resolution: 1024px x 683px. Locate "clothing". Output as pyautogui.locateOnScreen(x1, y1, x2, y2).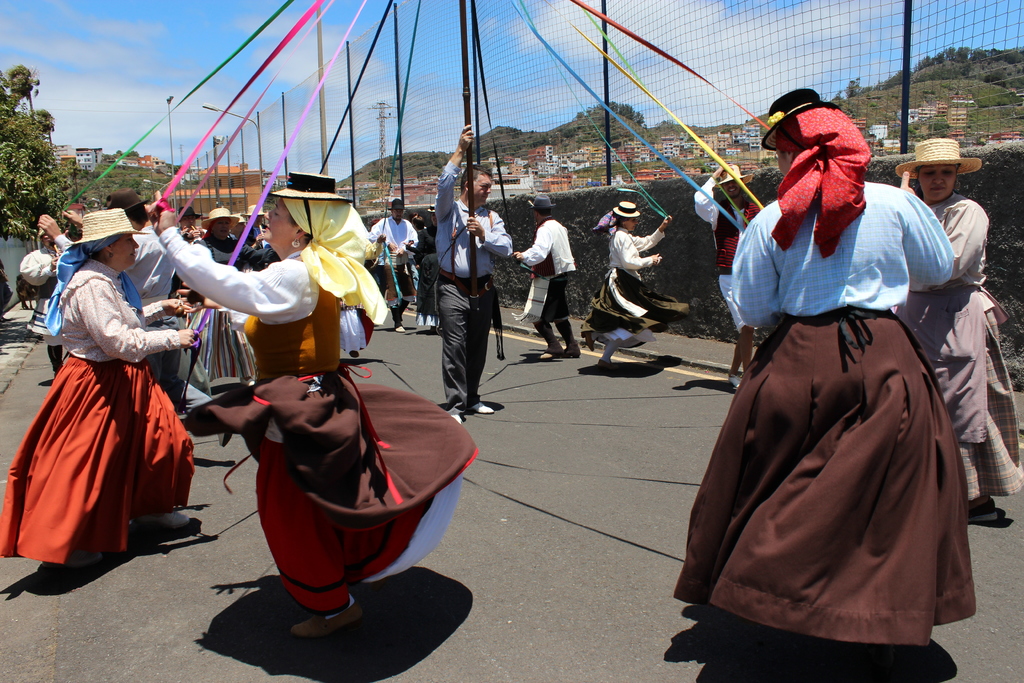
pyautogui.locateOnScreen(0, 260, 188, 577).
